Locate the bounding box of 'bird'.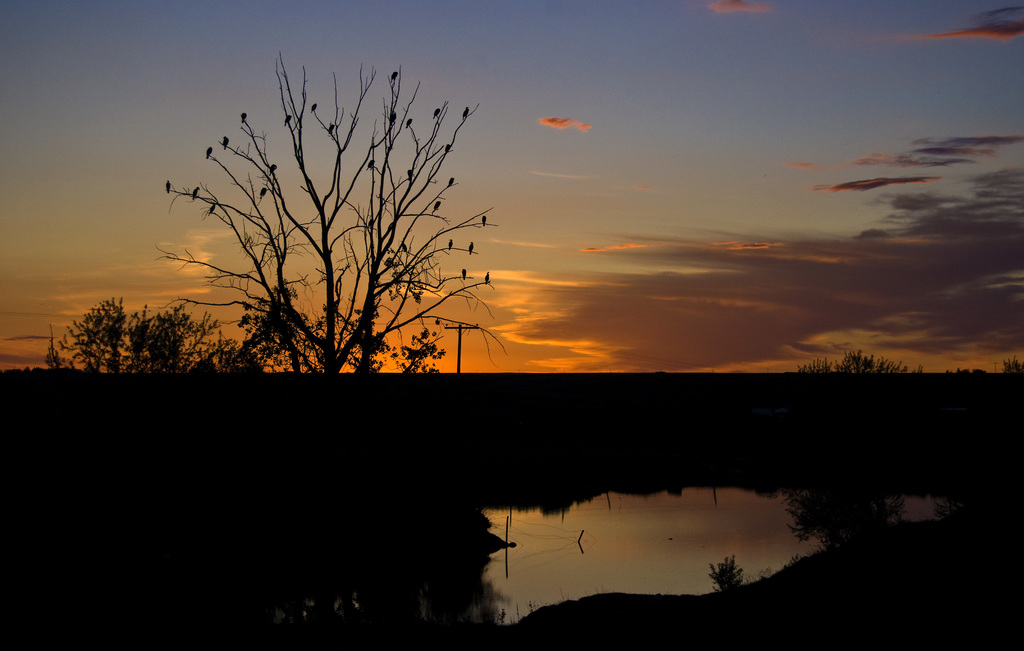
Bounding box: <bbox>164, 178, 173, 195</bbox>.
